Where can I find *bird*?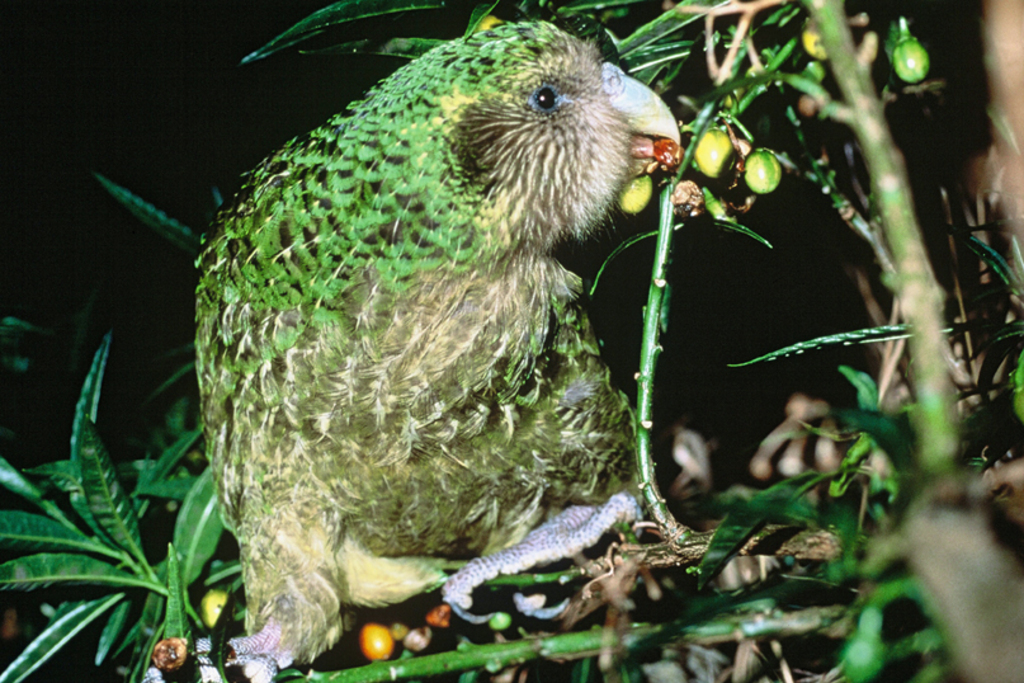
You can find it at rect(131, 30, 709, 650).
